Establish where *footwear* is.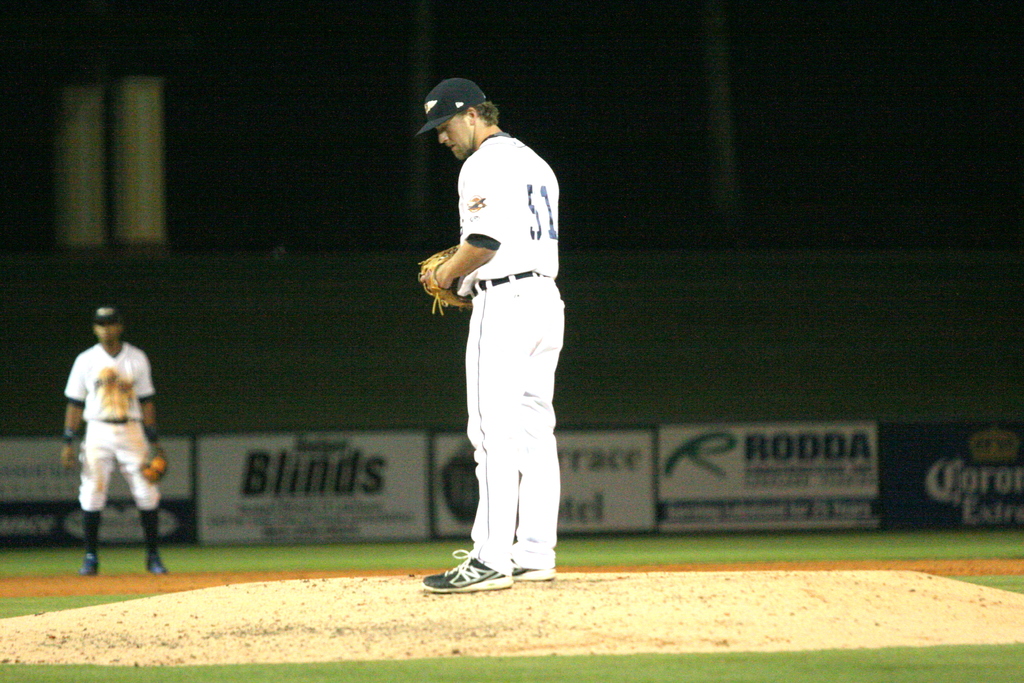
Established at {"left": 144, "top": 550, "right": 175, "bottom": 575}.
